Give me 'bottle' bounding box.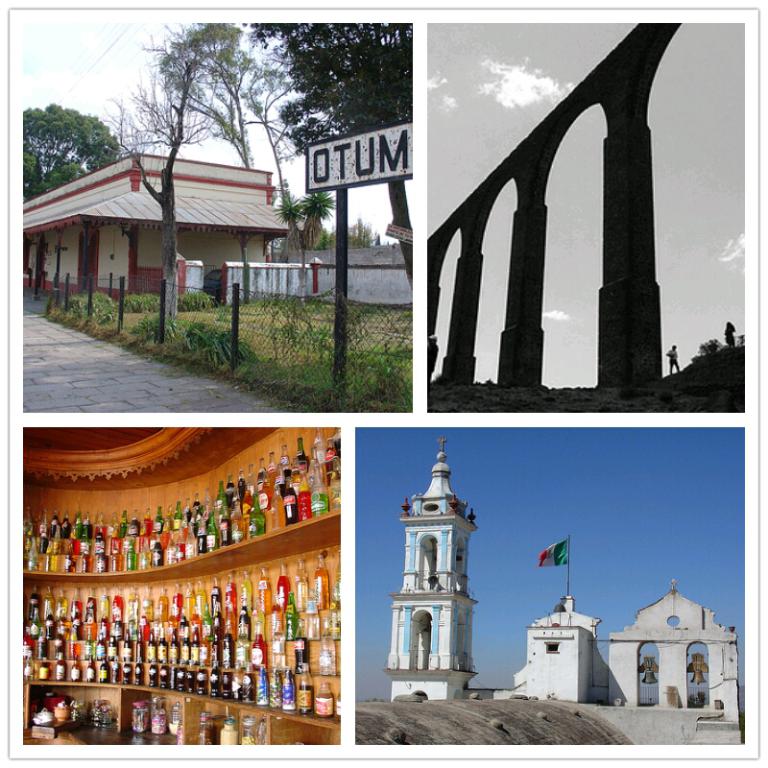
BBox(313, 668, 332, 719).
